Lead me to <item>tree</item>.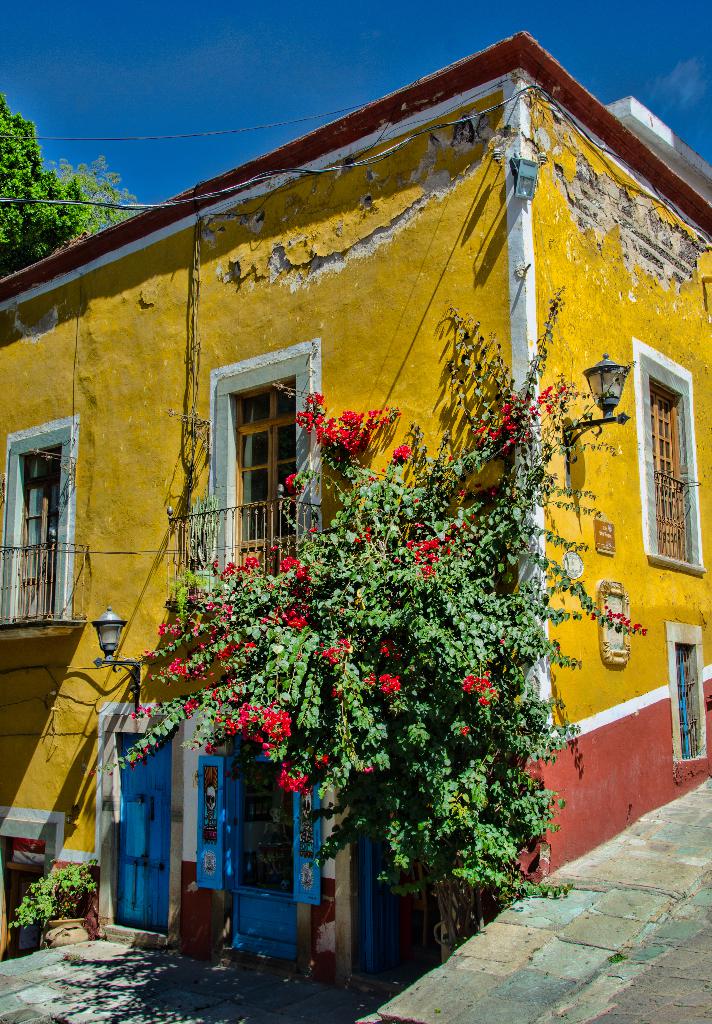
Lead to 90:273:663:910.
